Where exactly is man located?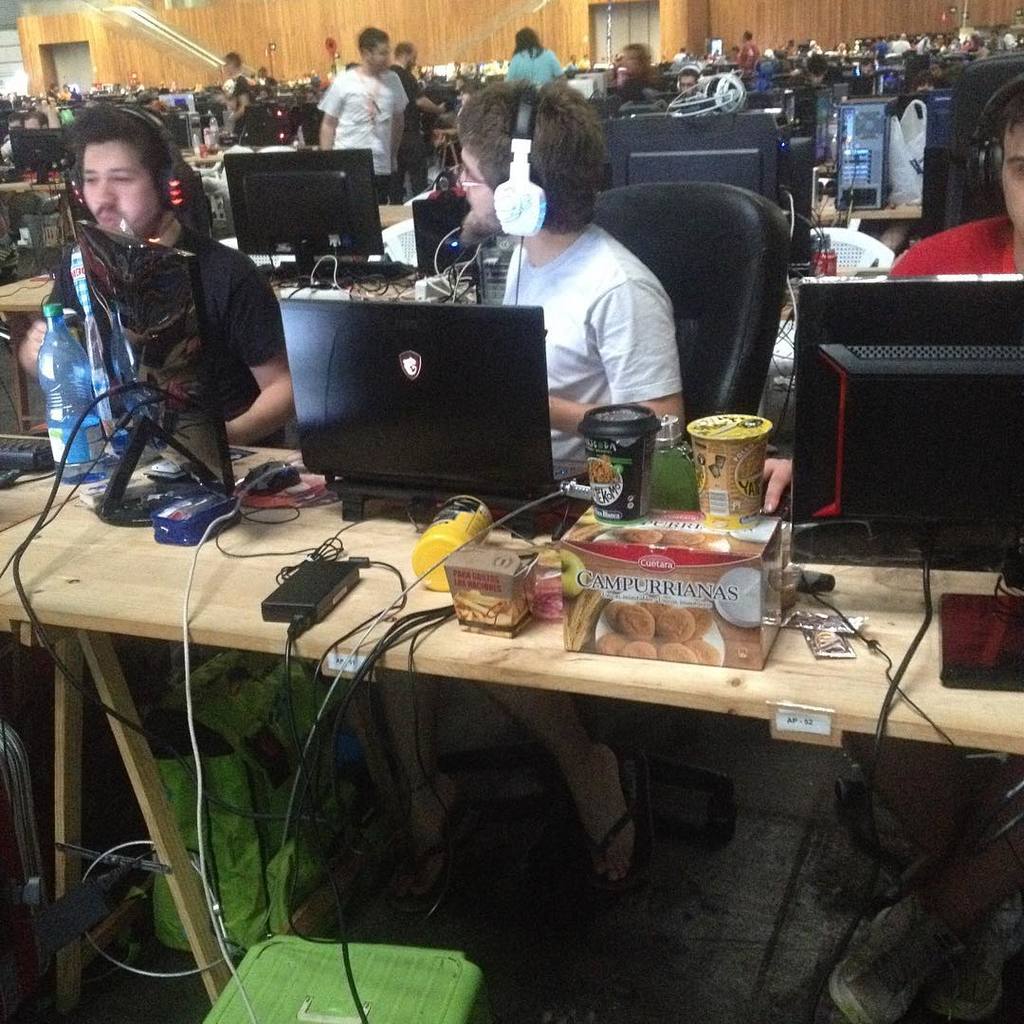
Its bounding box is (left=757, top=81, right=1023, bottom=514).
